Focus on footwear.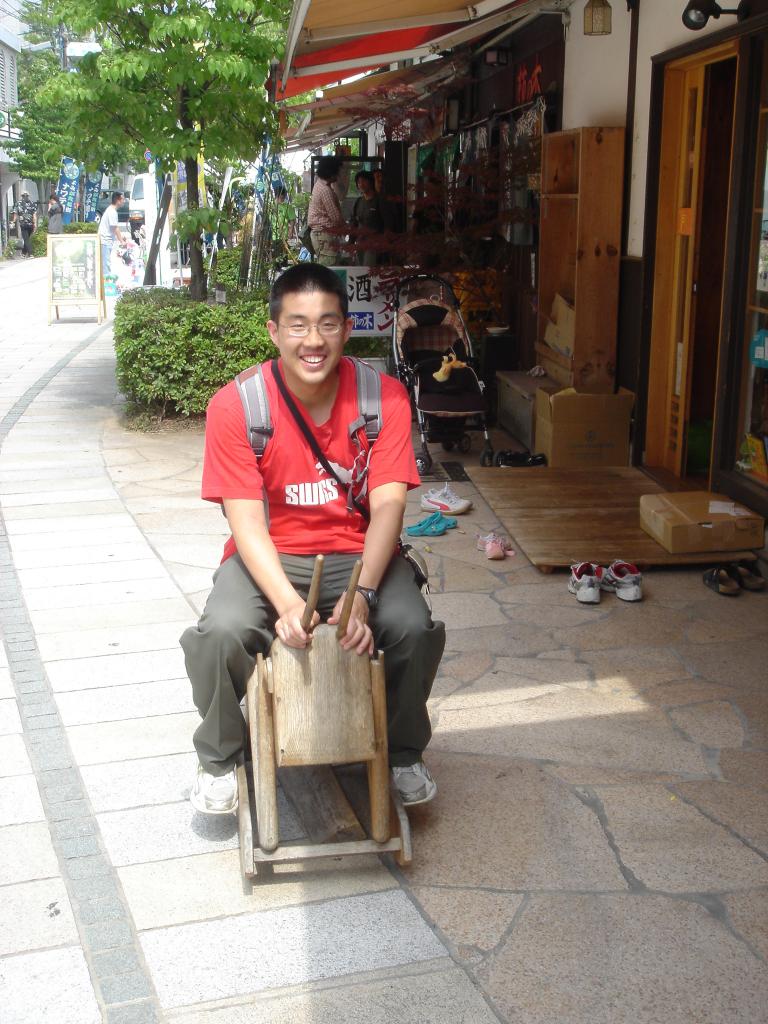
Focused at {"x1": 479, "y1": 534, "x2": 506, "y2": 564}.
